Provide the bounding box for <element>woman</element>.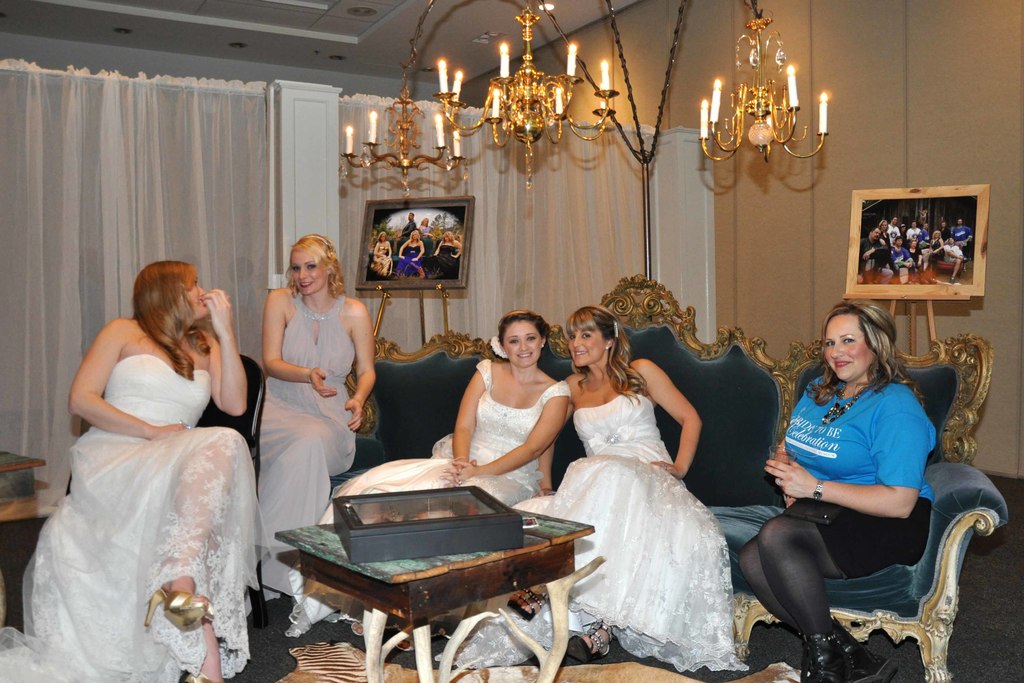
372/227/399/279.
